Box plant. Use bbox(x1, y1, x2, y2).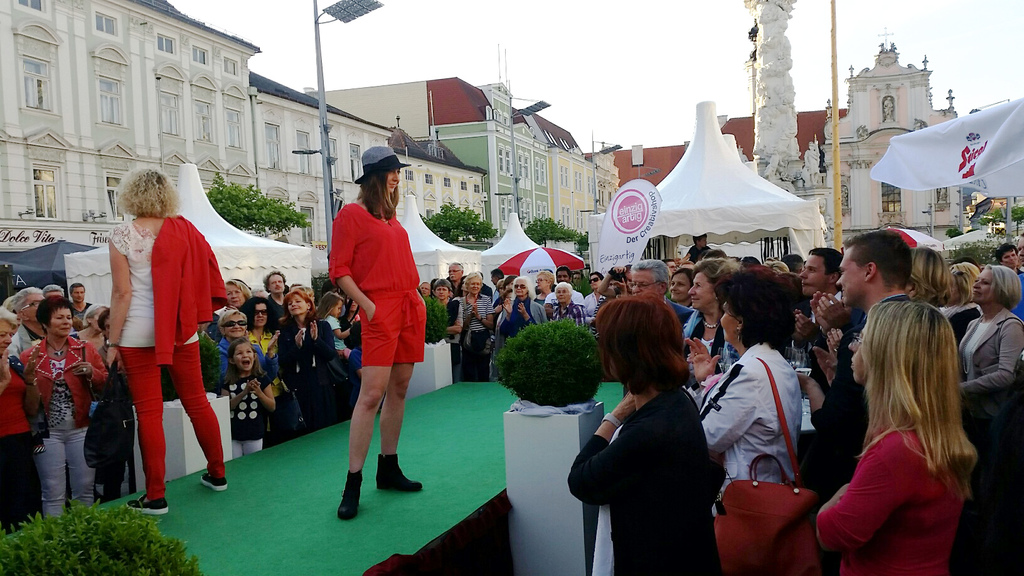
bbox(419, 294, 454, 344).
